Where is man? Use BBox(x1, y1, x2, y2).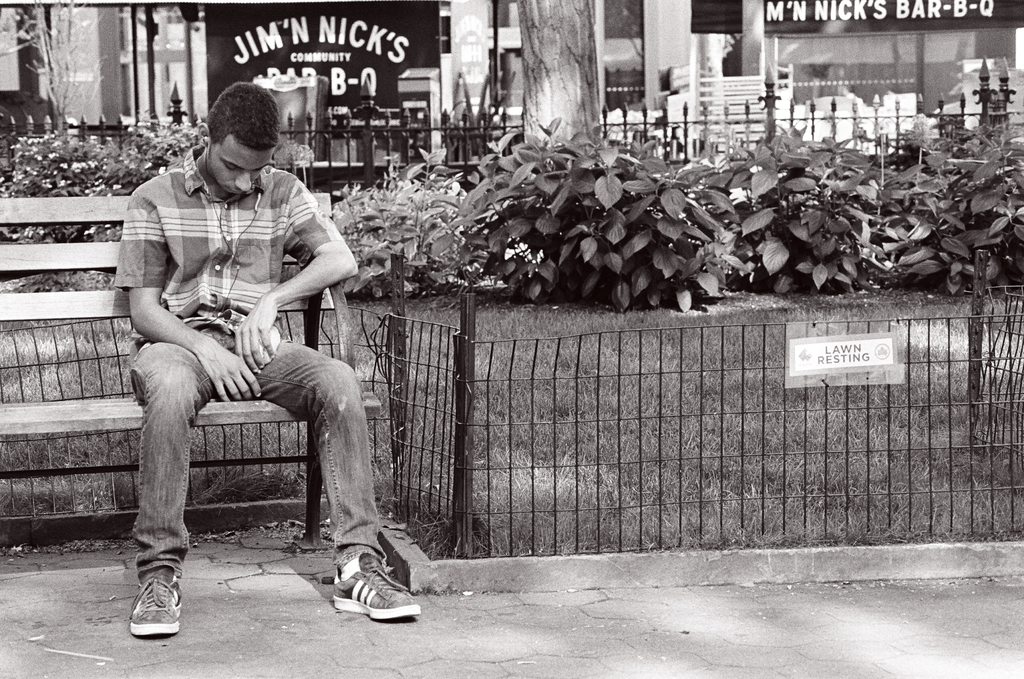
BBox(106, 80, 381, 614).
